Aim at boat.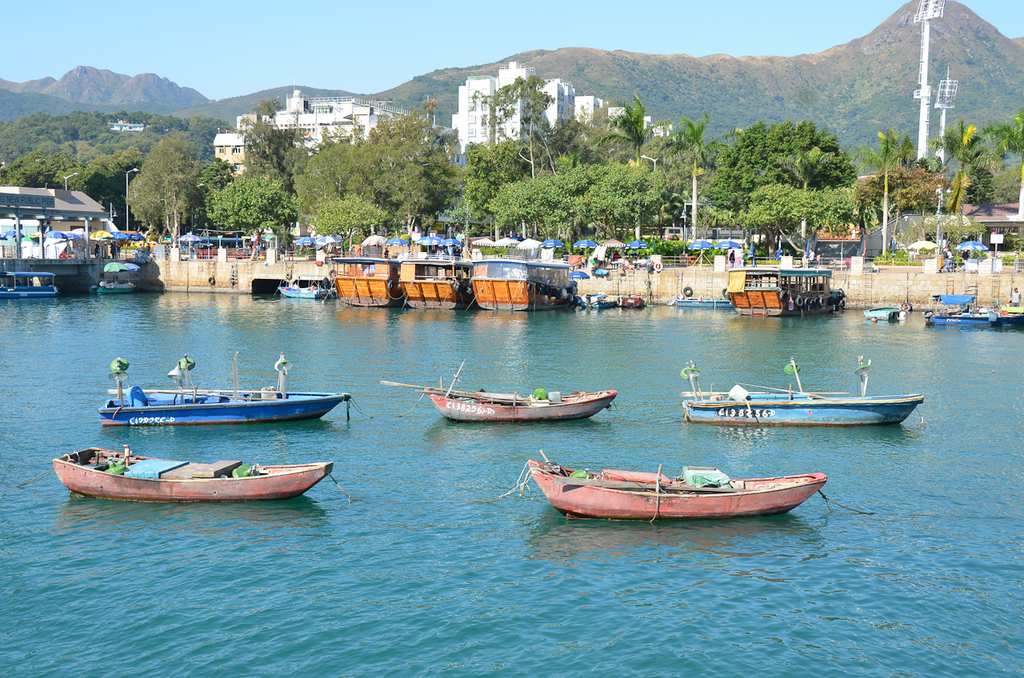
Aimed at 460:259:582:317.
